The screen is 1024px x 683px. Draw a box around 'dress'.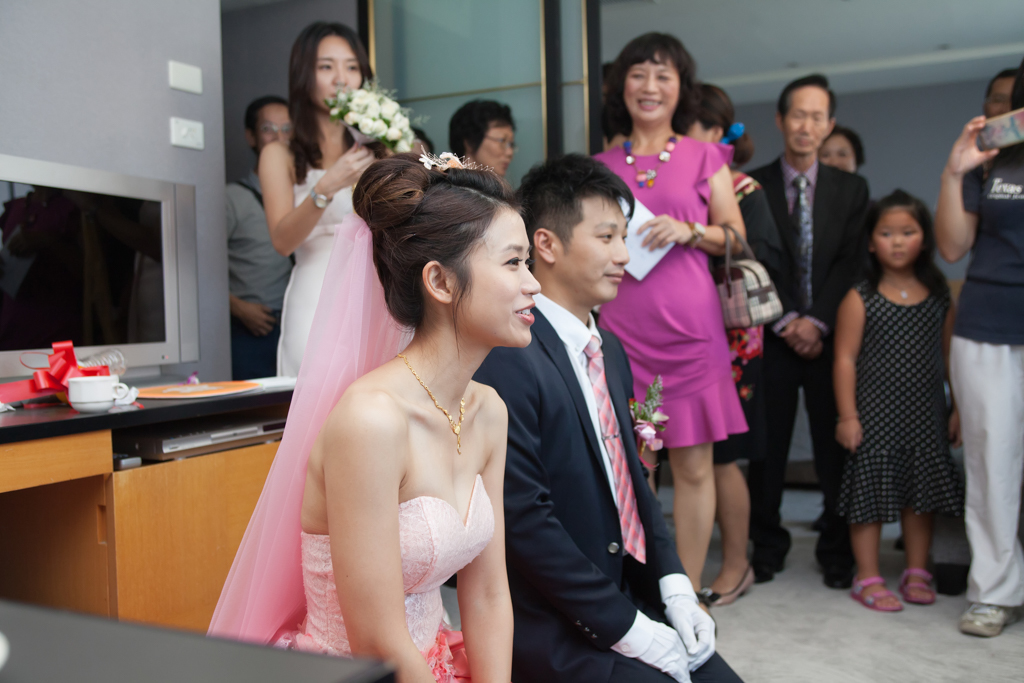
x1=264, y1=470, x2=508, y2=676.
